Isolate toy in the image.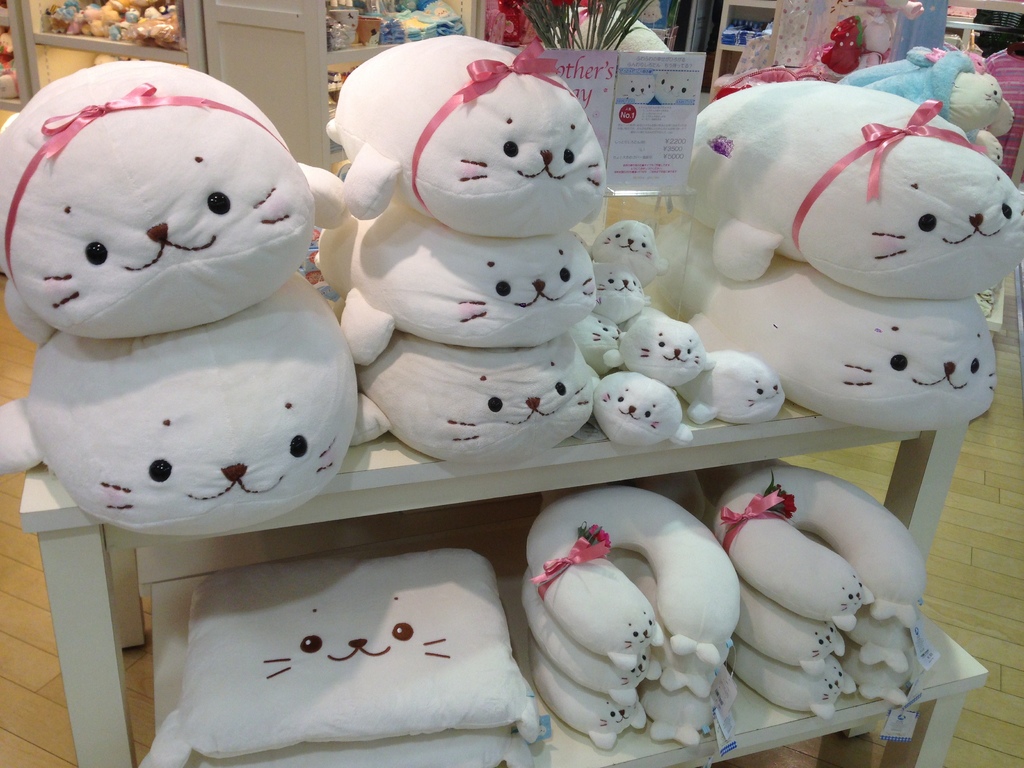
Isolated region: (left=712, top=457, right=929, bottom=630).
